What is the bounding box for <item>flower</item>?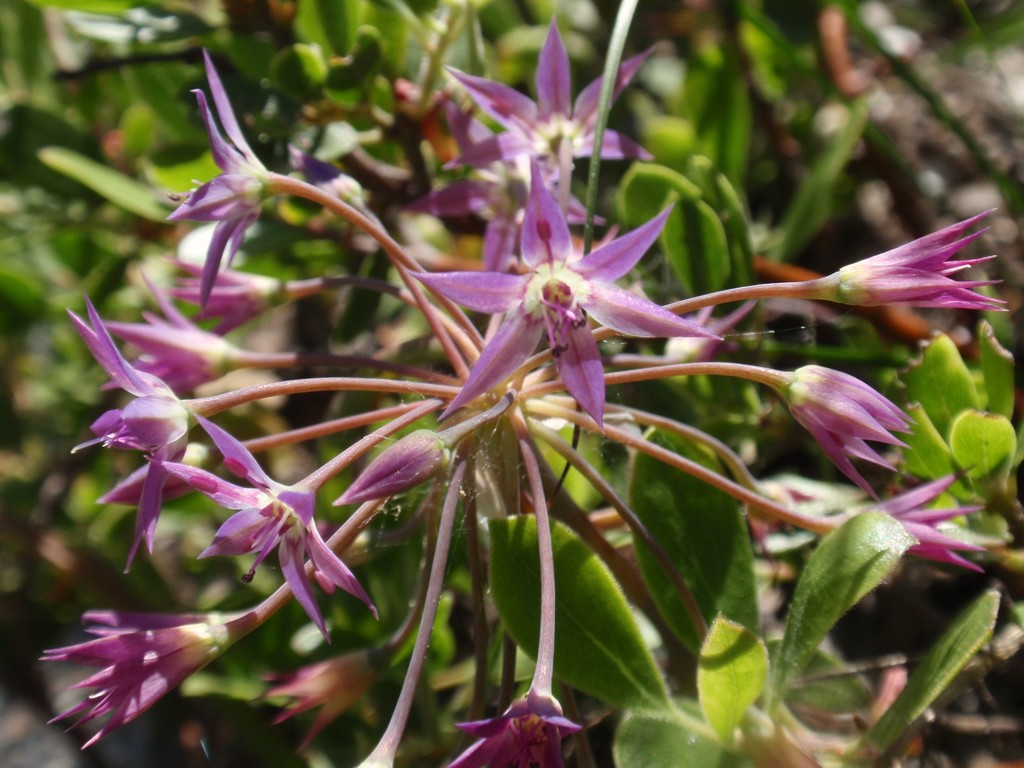
(x1=814, y1=463, x2=986, y2=571).
